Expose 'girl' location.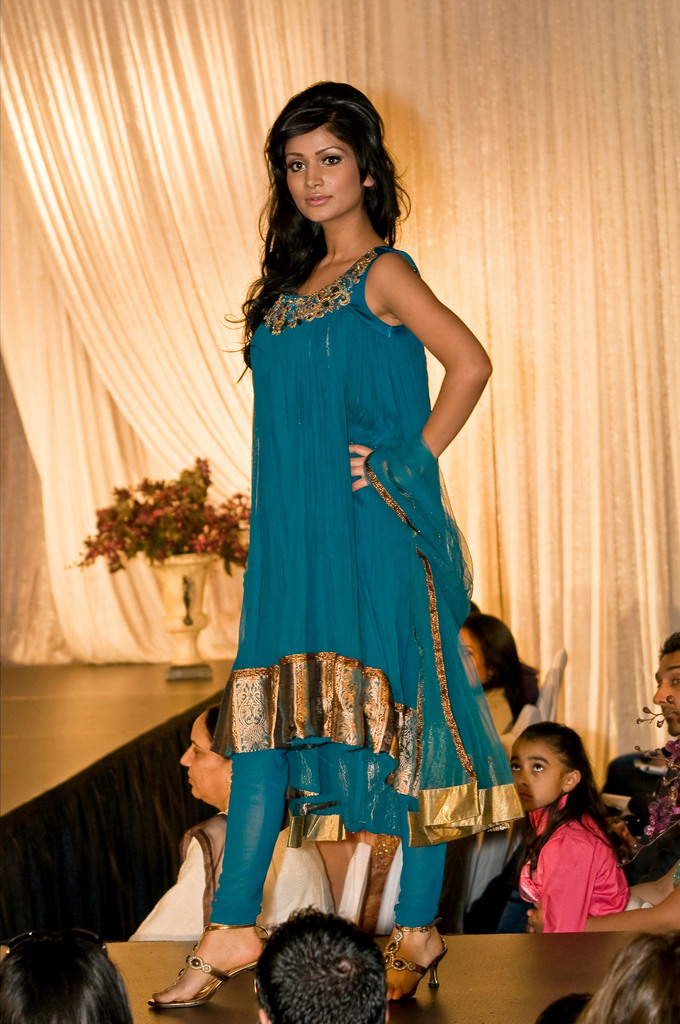
Exposed at <region>140, 83, 490, 1005</region>.
